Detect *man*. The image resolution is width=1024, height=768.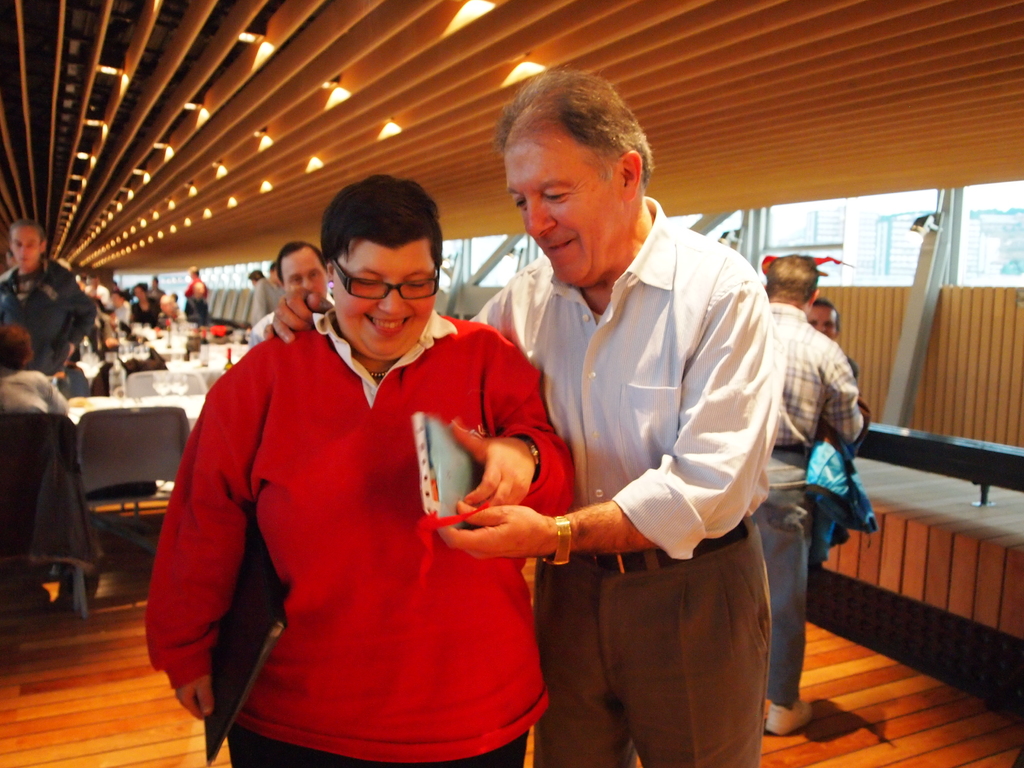
<region>245, 241, 323, 349</region>.
